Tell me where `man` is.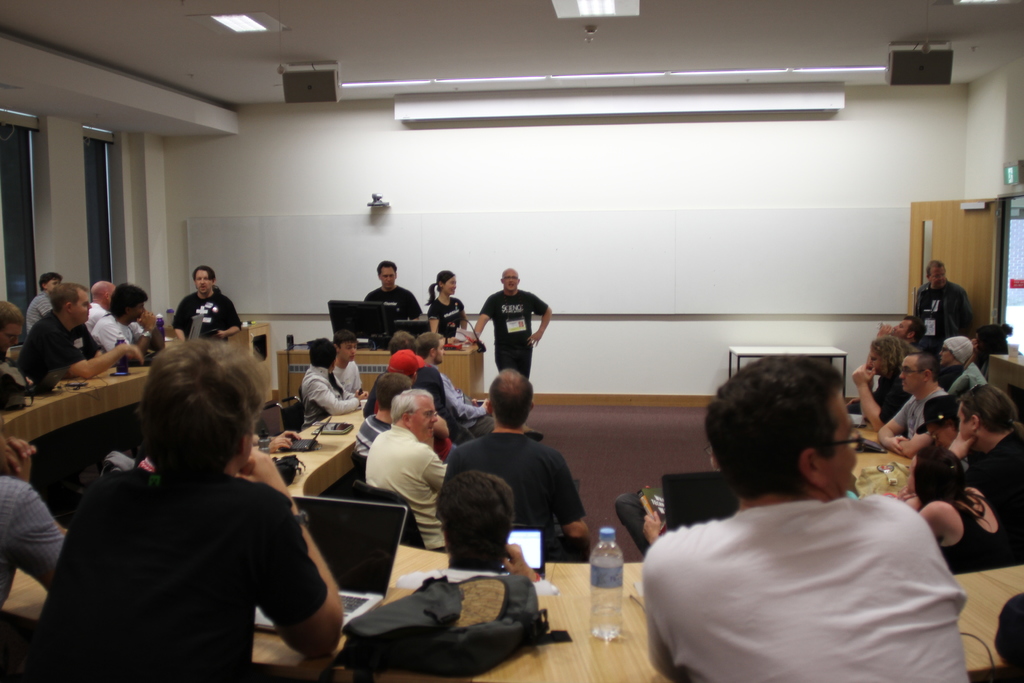
`man` is at (left=874, top=349, right=950, bottom=463).
